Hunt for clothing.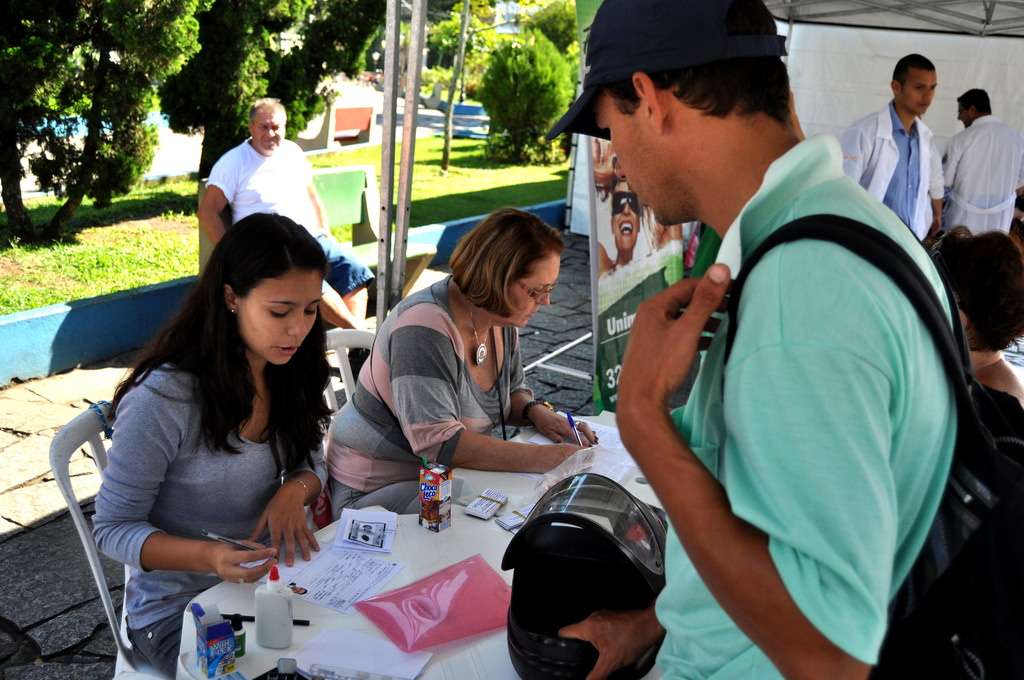
Hunted down at (319, 277, 540, 529).
